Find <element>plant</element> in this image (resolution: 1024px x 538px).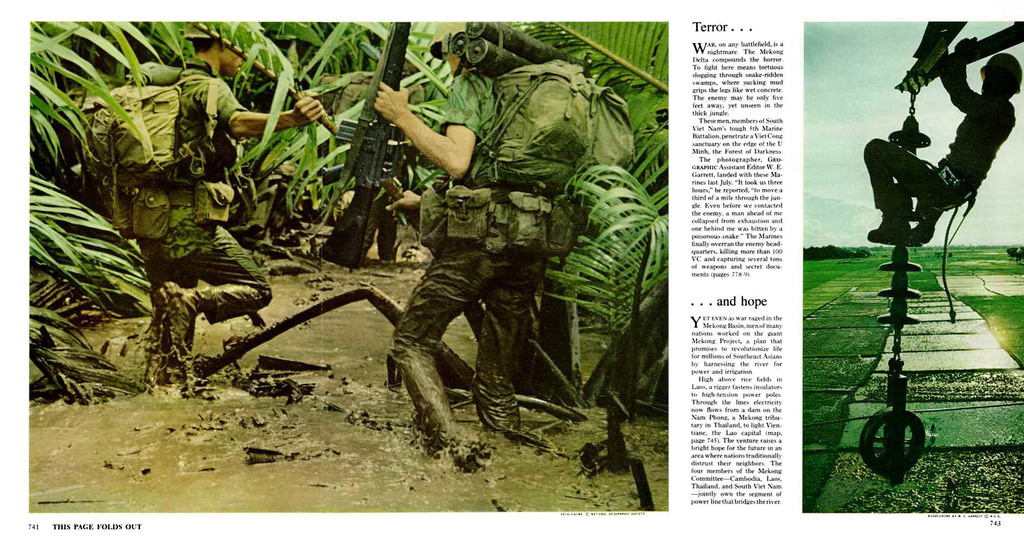
(31,19,671,512).
